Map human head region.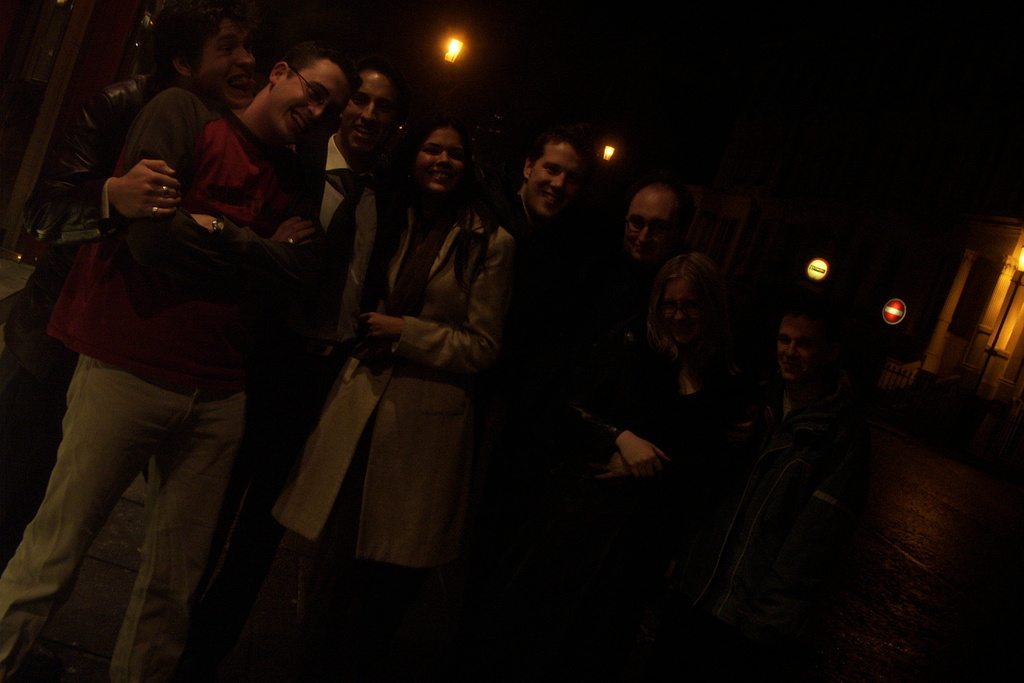
Mapped to 619,176,684,272.
